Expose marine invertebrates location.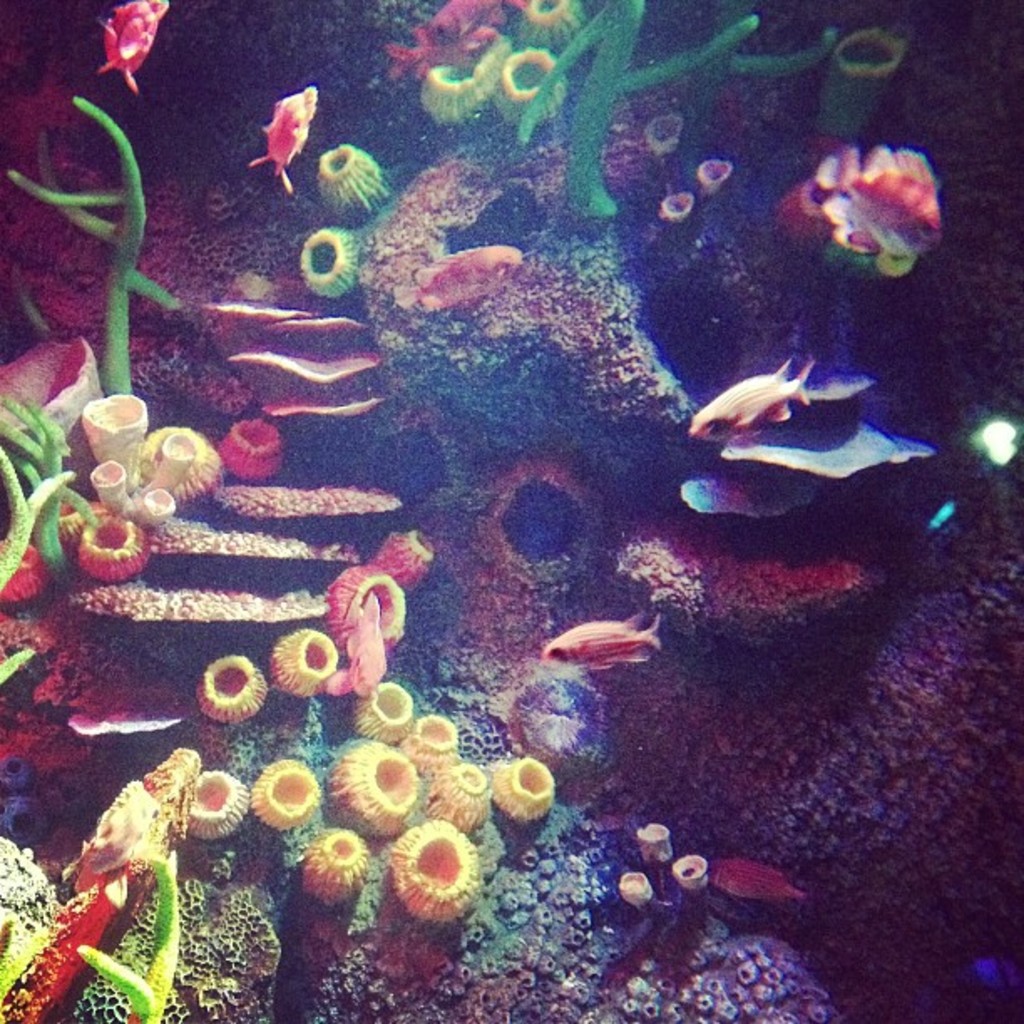
Exposed at [671,847,724,904].
